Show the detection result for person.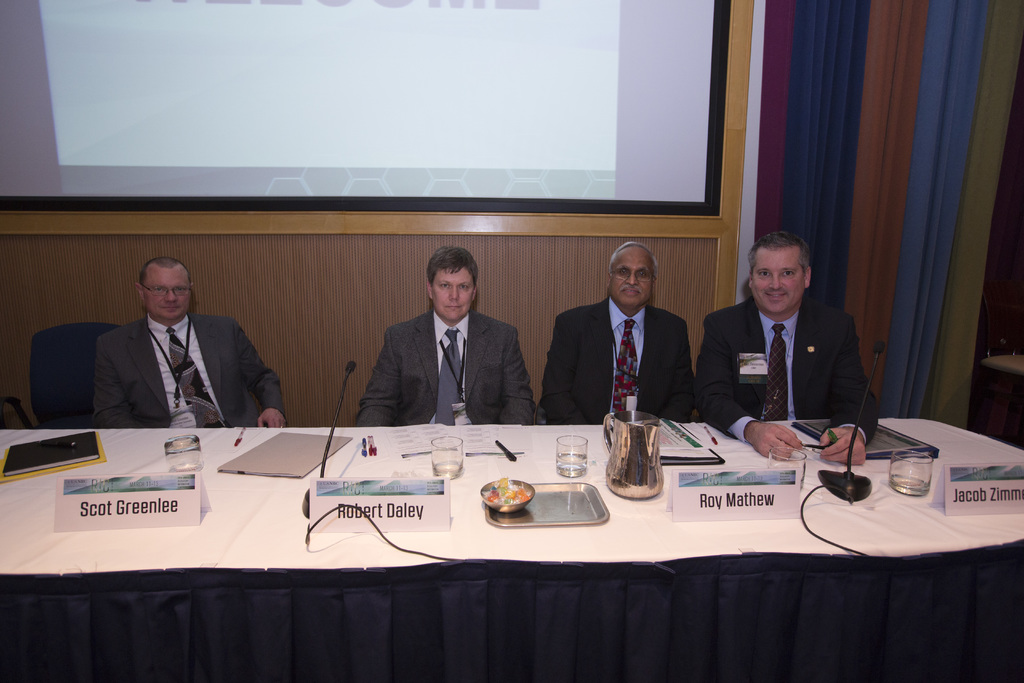
{"left": 702, "top": 236, "right": 879, "bottom": 638}.
